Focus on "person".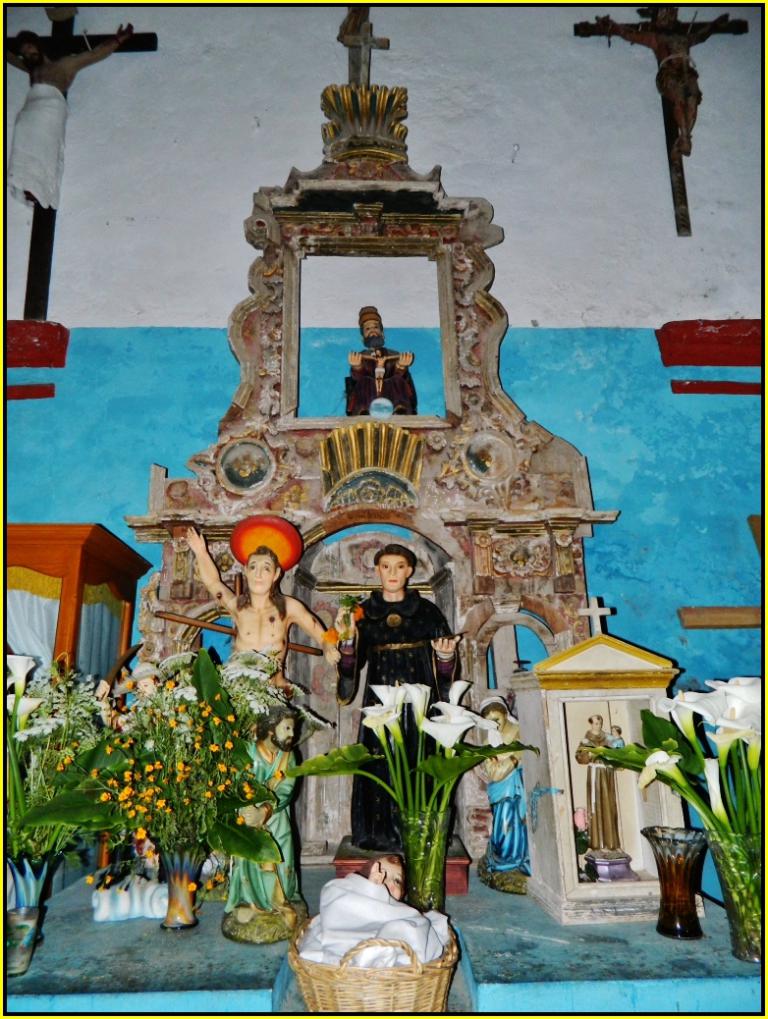
Focused at 358, 346, 400, 397.
